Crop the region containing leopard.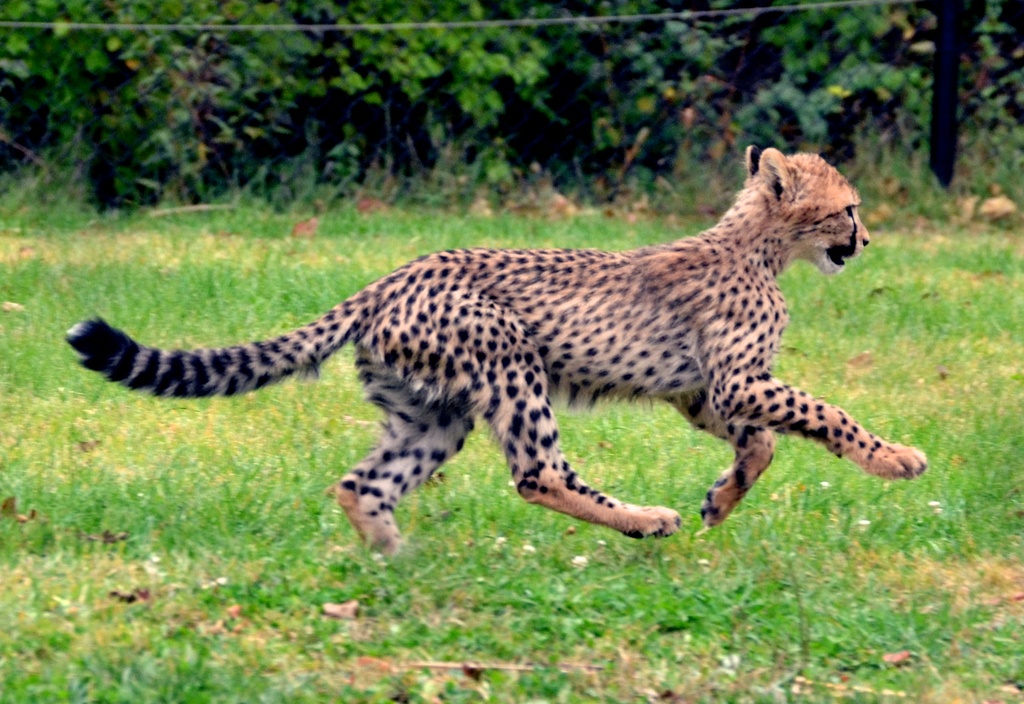
Crop region: 61,143,928,560.
